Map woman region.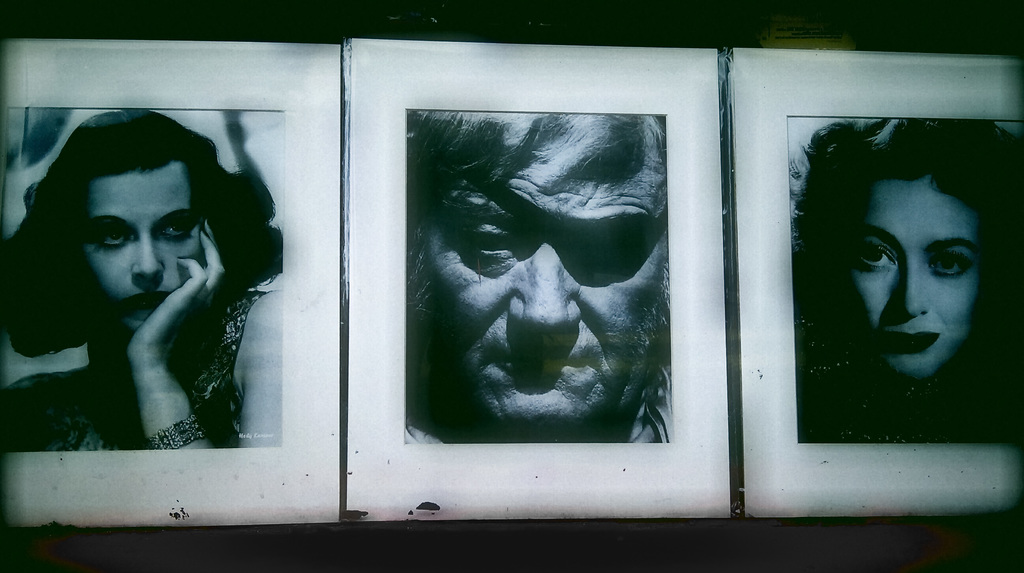
Mapped to <bbox>0, 106, 285, 448</bbox>.
